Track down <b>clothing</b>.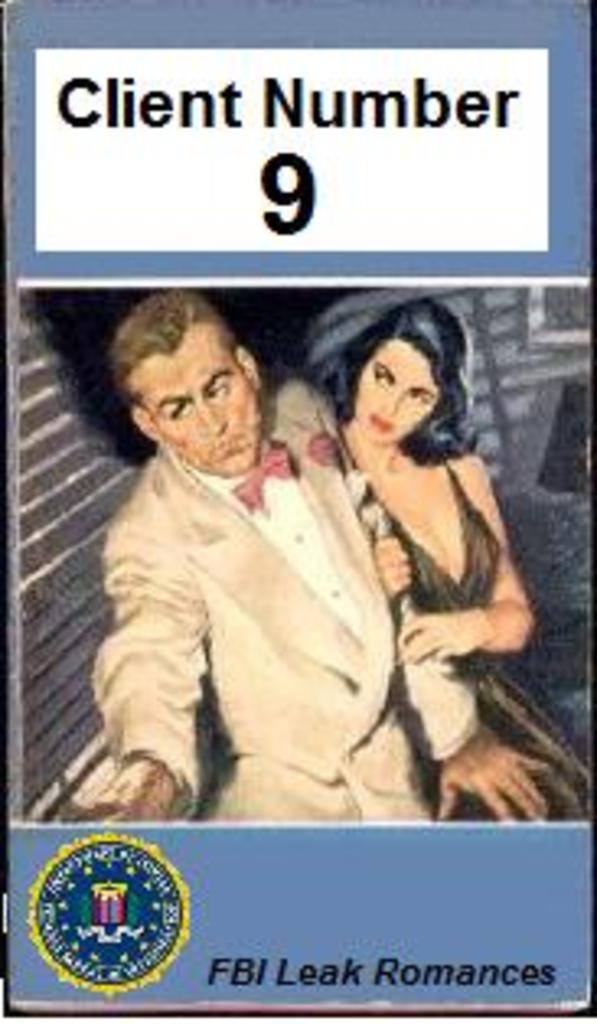
Tracked to box(339, 460, 577, 822).
